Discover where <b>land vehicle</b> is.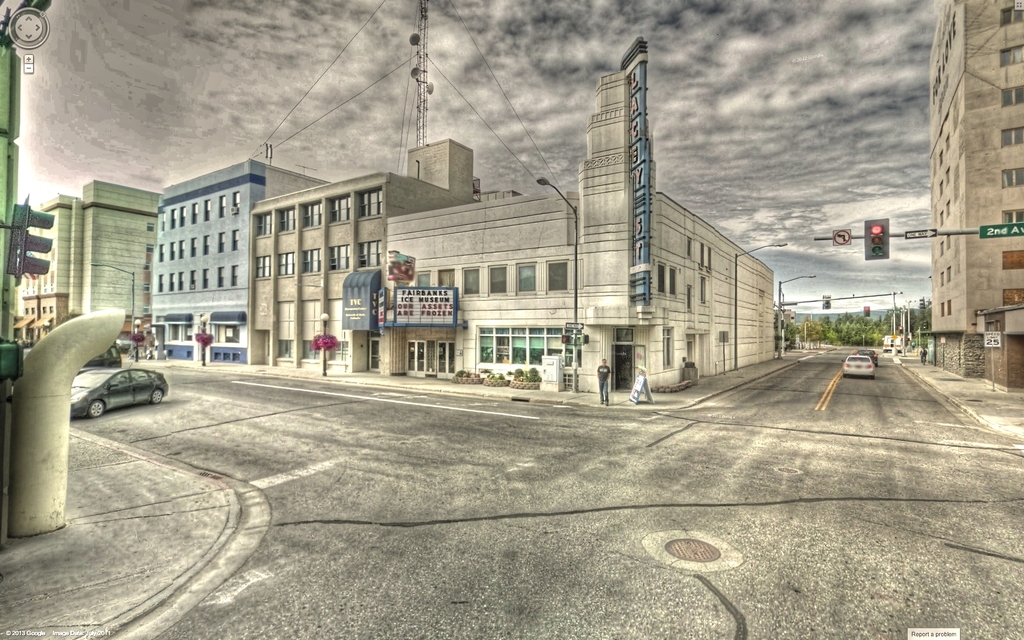
Discovered at bbox=[842, 351, 875, 380].
